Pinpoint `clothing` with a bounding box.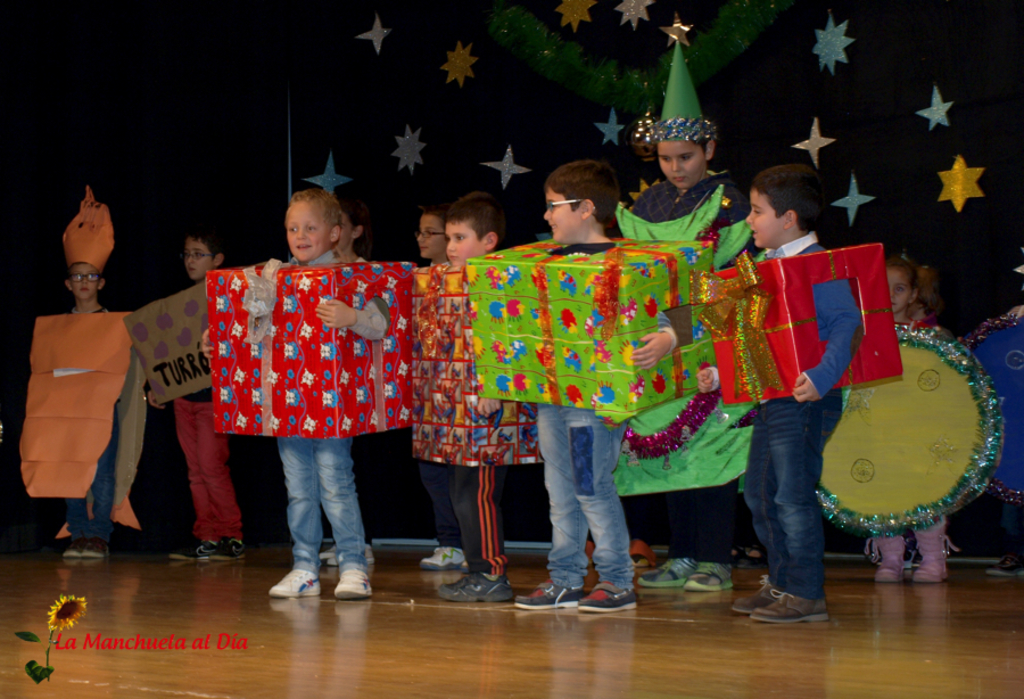
pyautogui.locateOnScreen(57, 311, 143, 541).
